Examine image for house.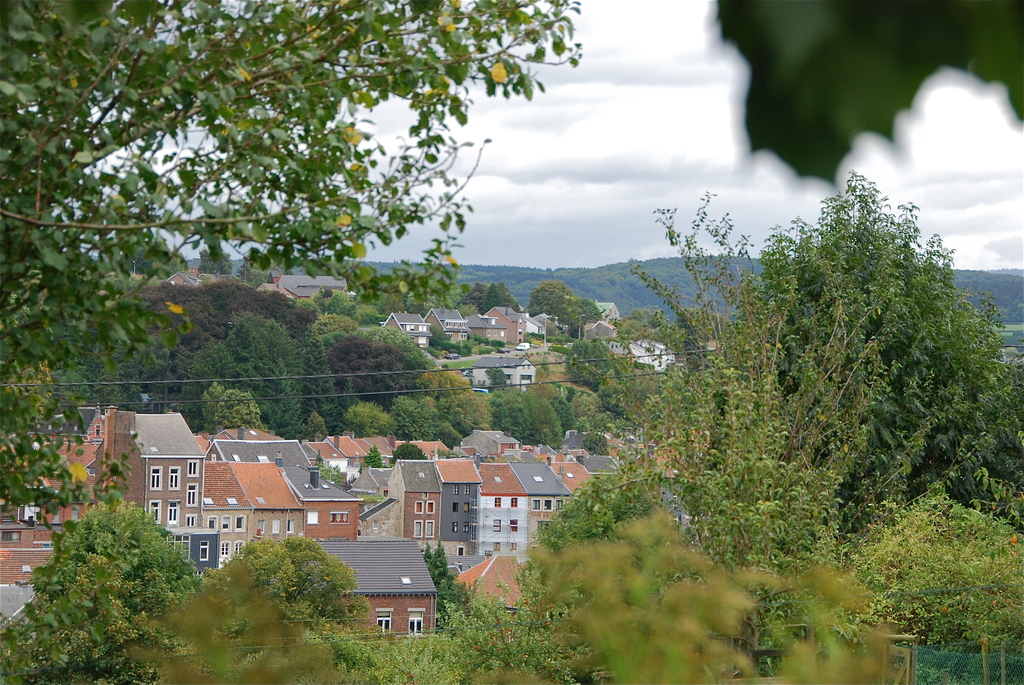
Examination result: bbox(486, 301, 547, 348).
